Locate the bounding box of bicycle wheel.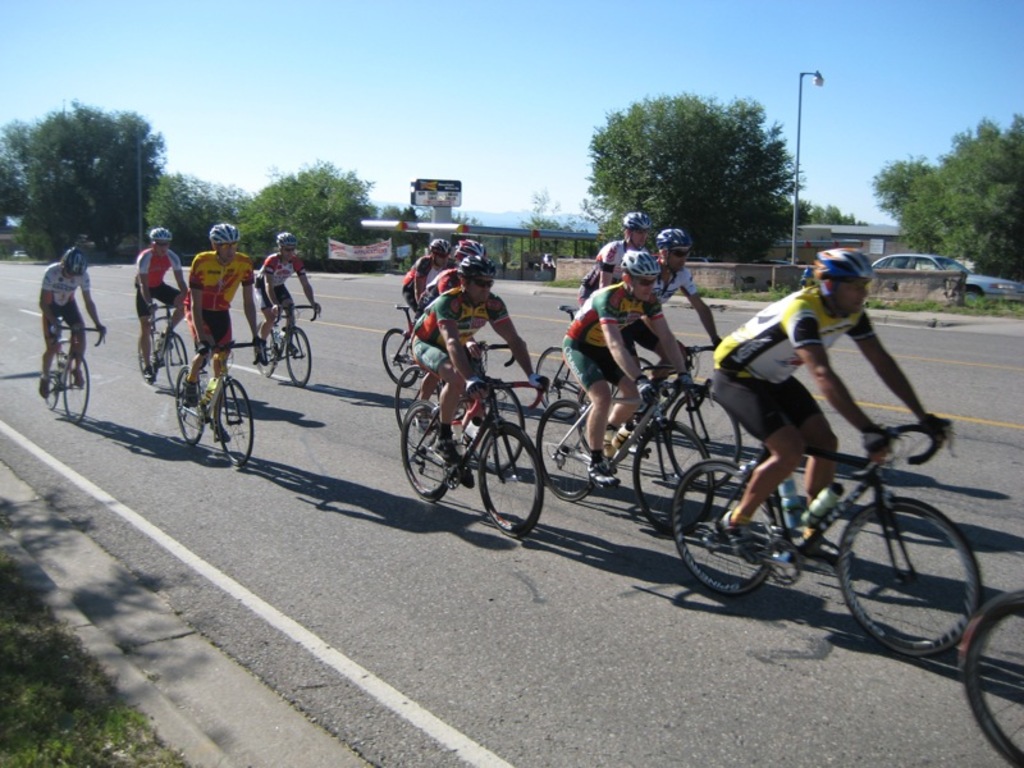
Bounding box: 634/349/668/408.
